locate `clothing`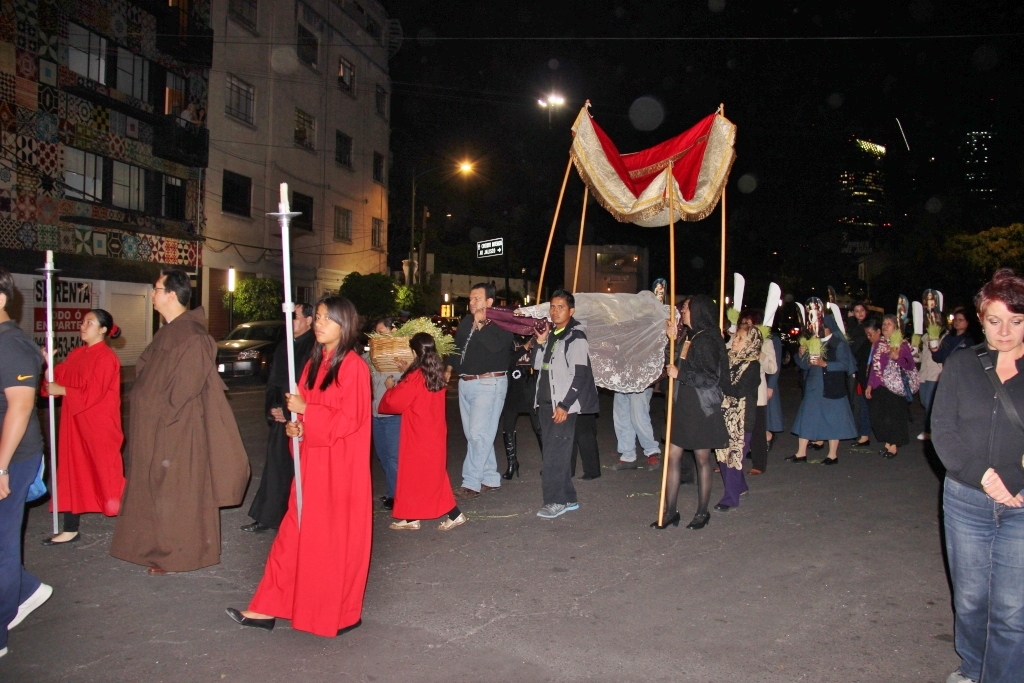
573, 342, 610, 481
